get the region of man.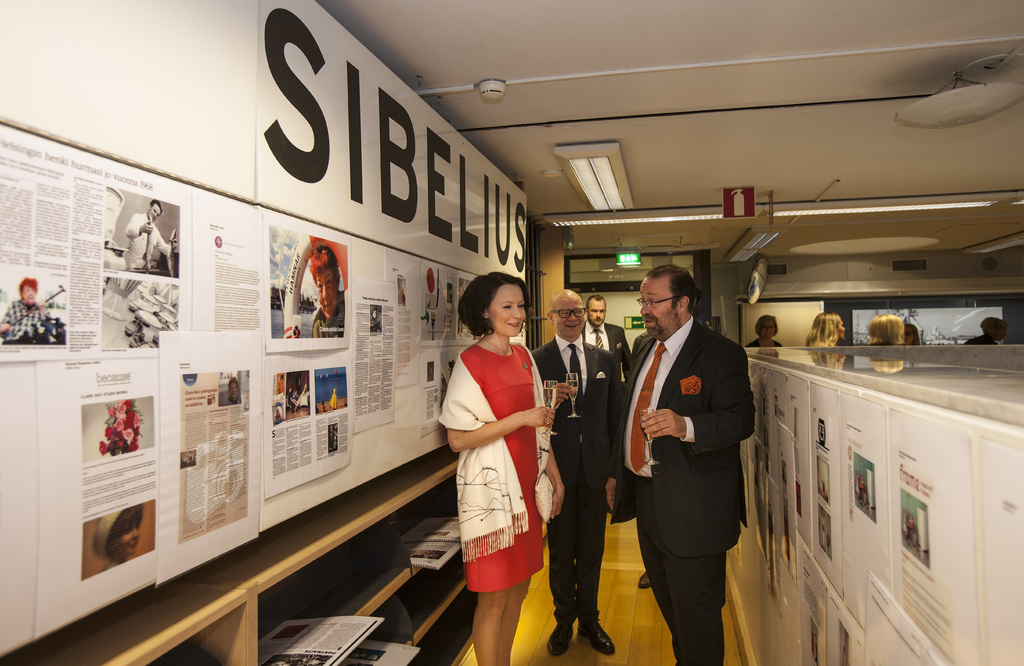
rect(616, 242, 778, 651).
